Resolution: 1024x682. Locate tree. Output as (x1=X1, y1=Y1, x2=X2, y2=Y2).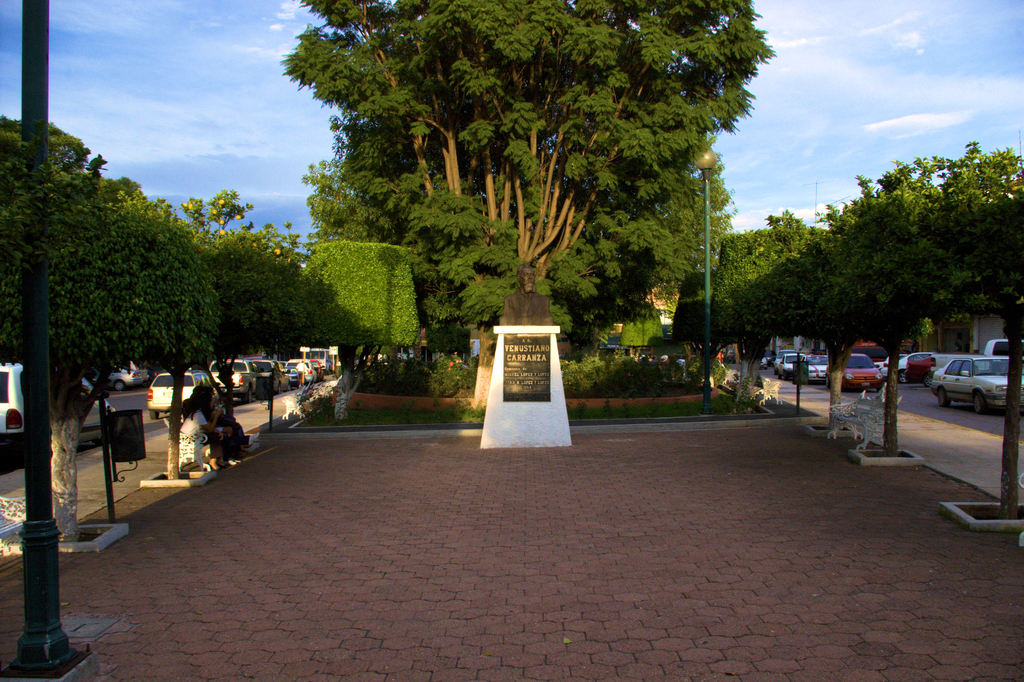
(x1=0, y1=138, x2=148, y2=549).
